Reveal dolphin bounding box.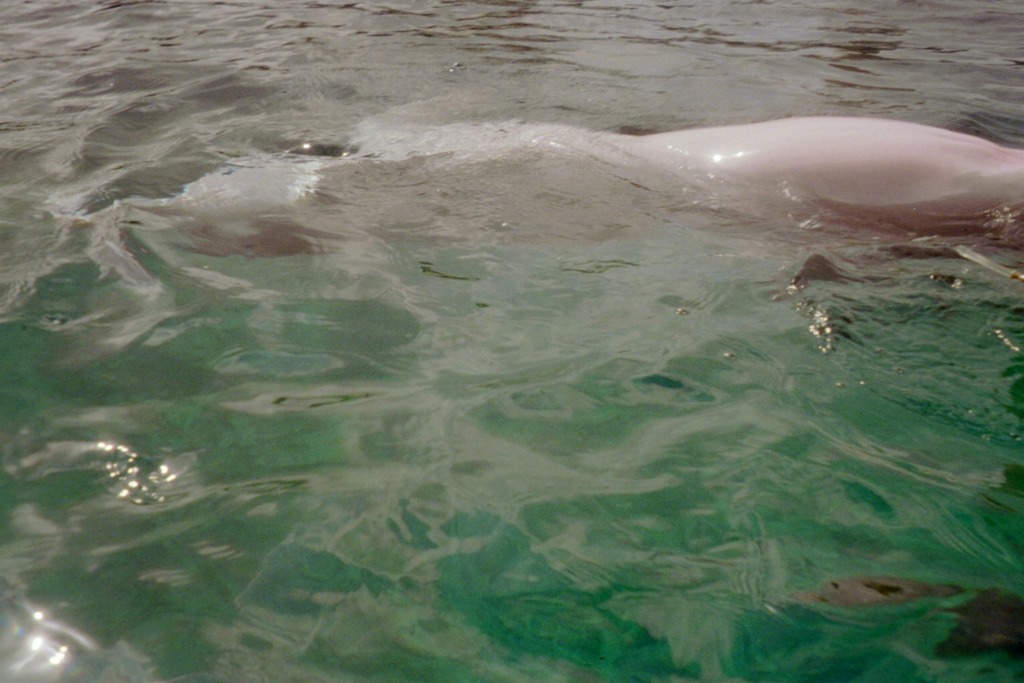
Revealed: rect(645, 111, 1023, 267).
